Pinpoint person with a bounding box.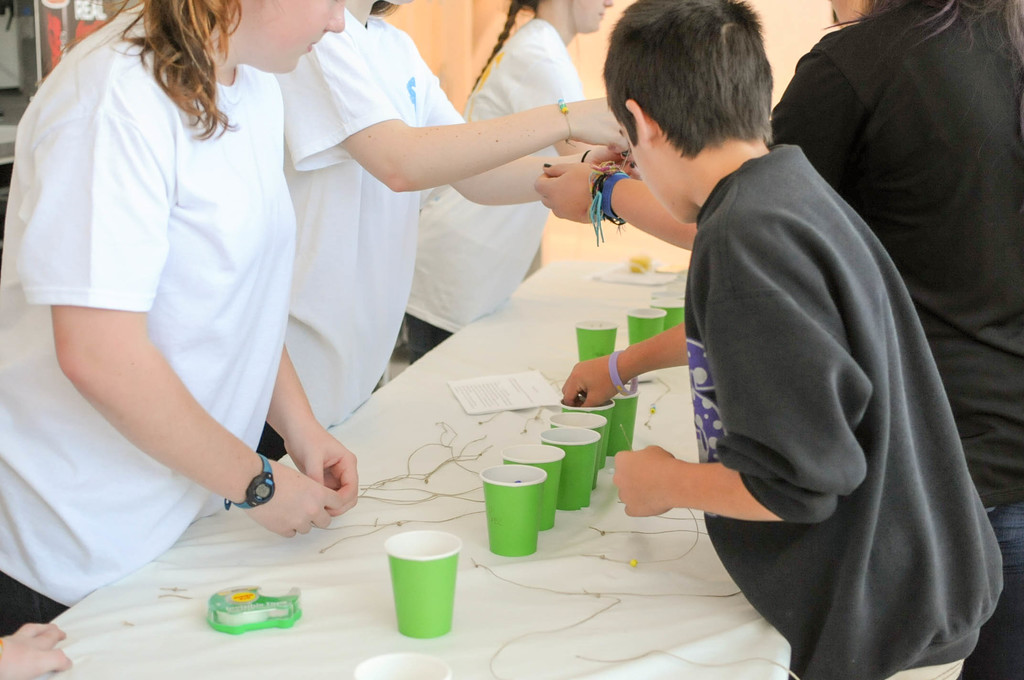
[x1=5, y1=0, x2=394, y2=627].
